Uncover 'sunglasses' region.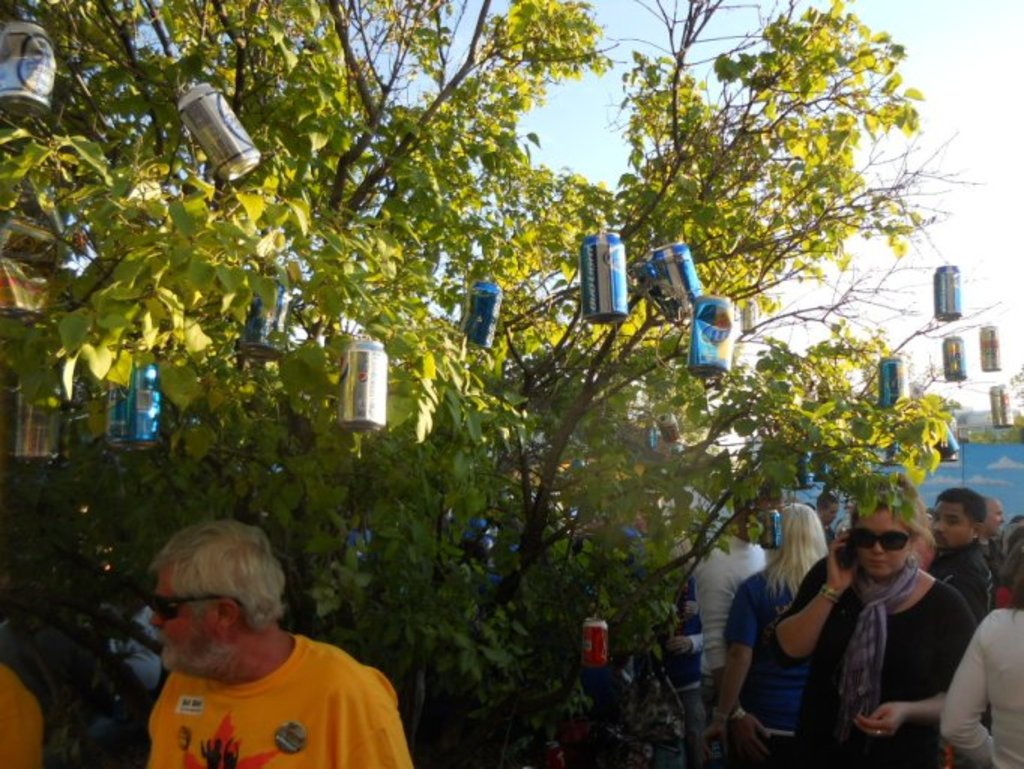
Uncovered: 848:527:908:553.
